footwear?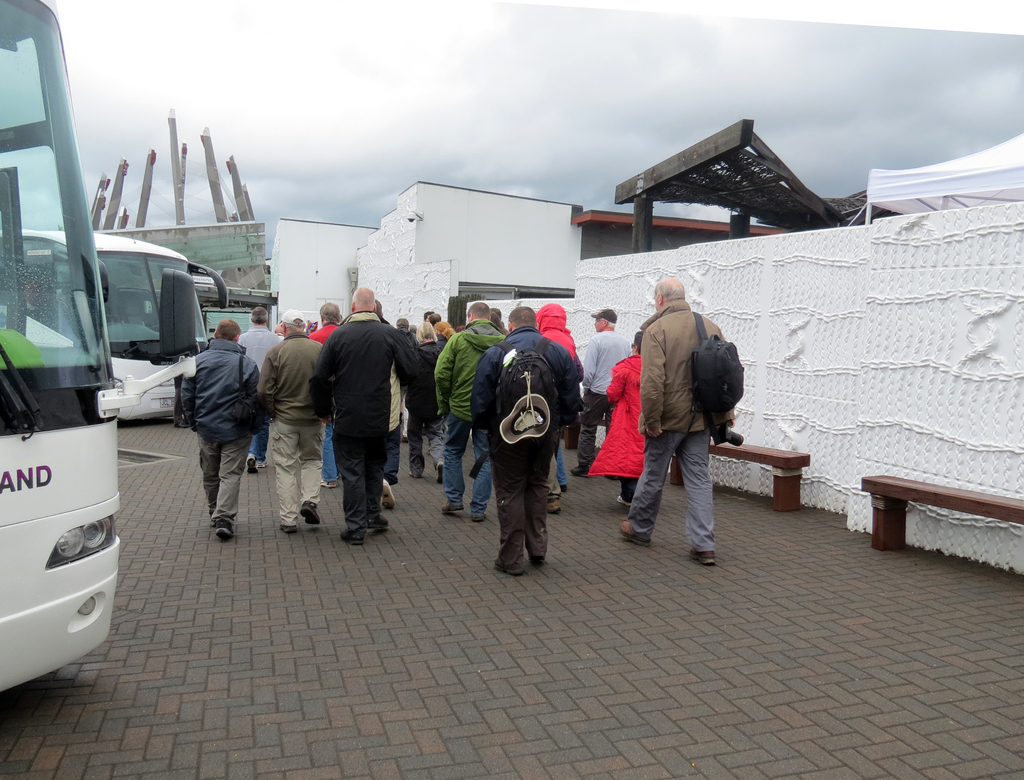
344 527 364 547
